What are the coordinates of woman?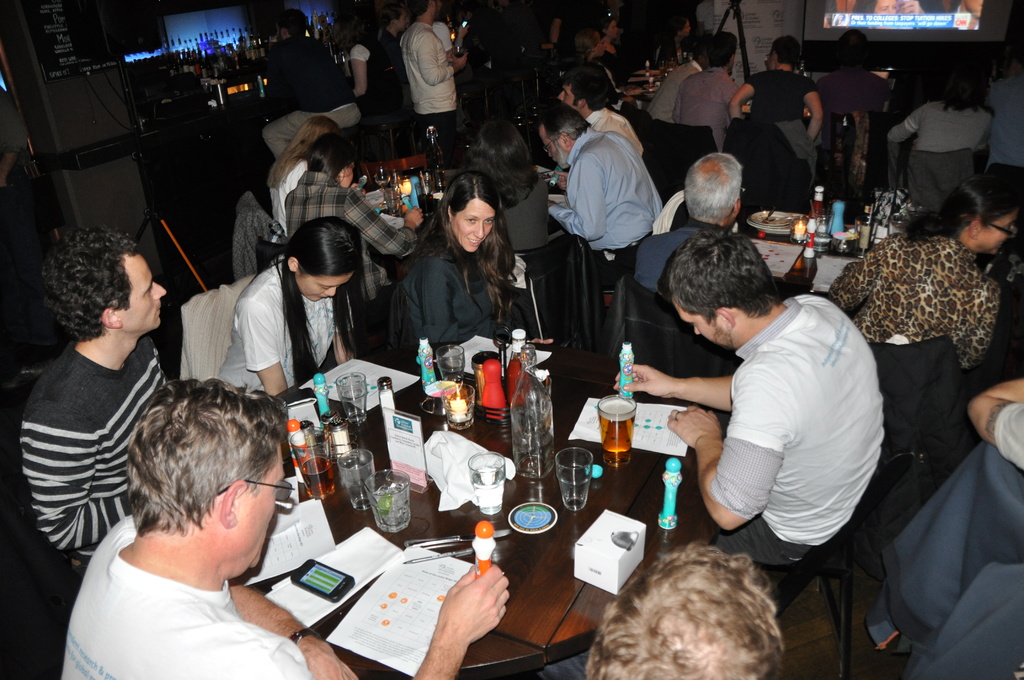
593/17/620/71.
